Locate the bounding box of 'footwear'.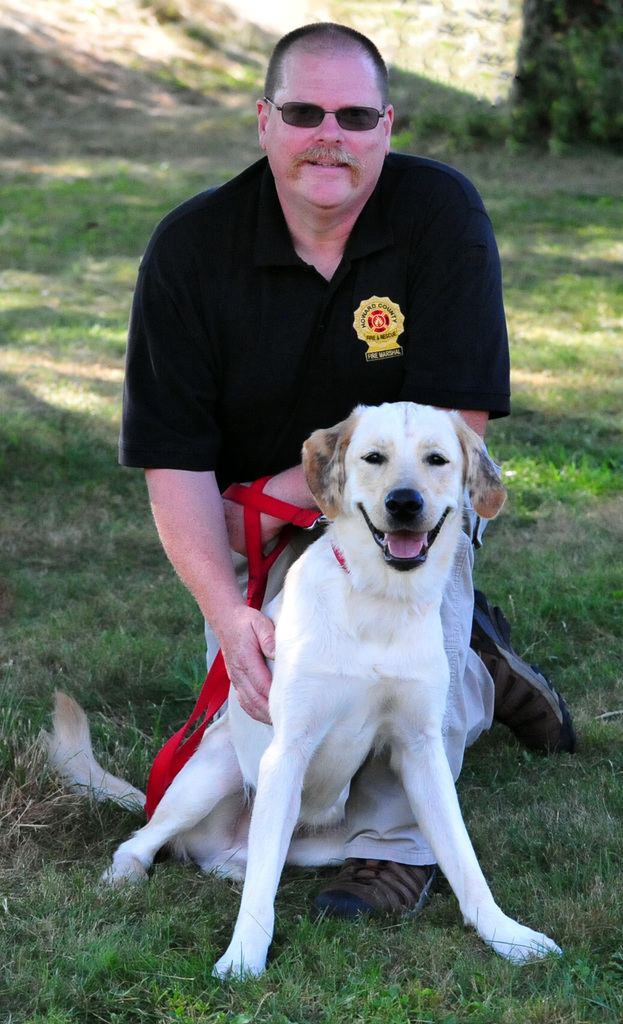
Bounding box: box=[311, 856, 451, 938].
